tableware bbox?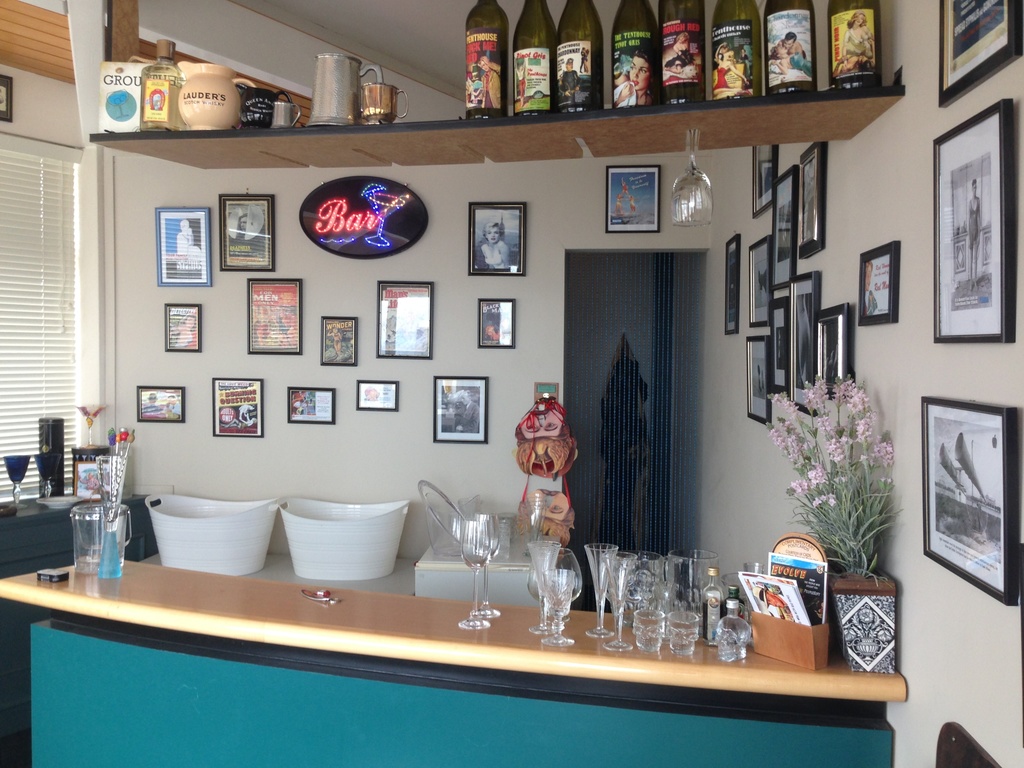
(455, 514, 495, 632)
